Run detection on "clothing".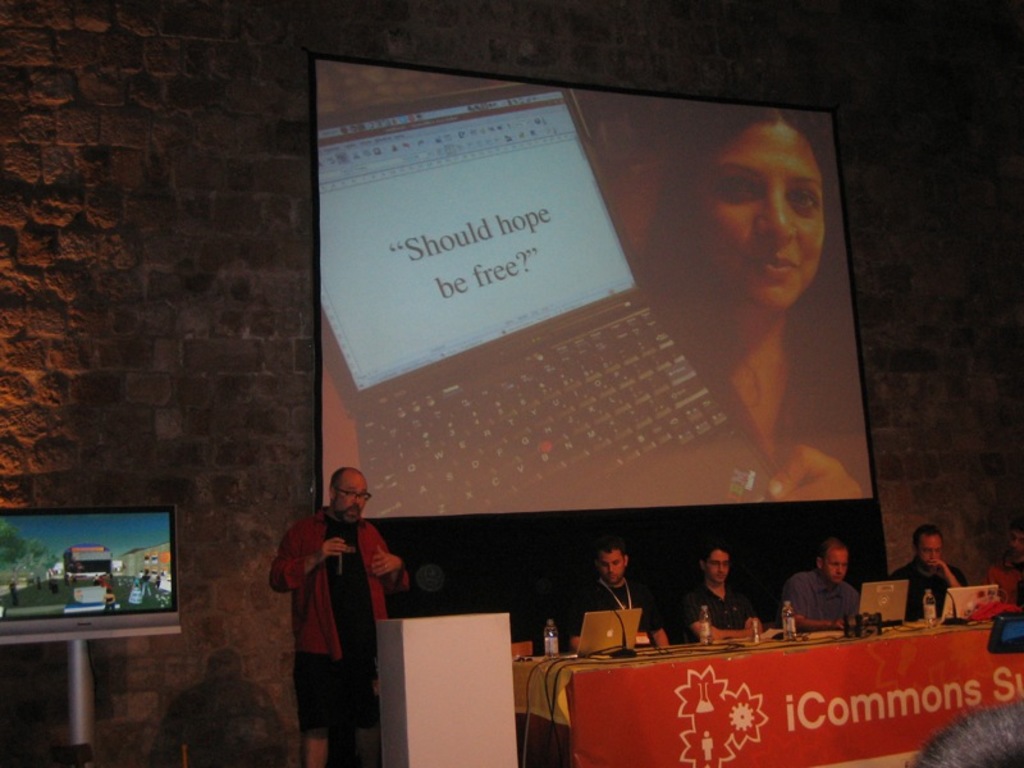
Result: (676,575,767,640).
